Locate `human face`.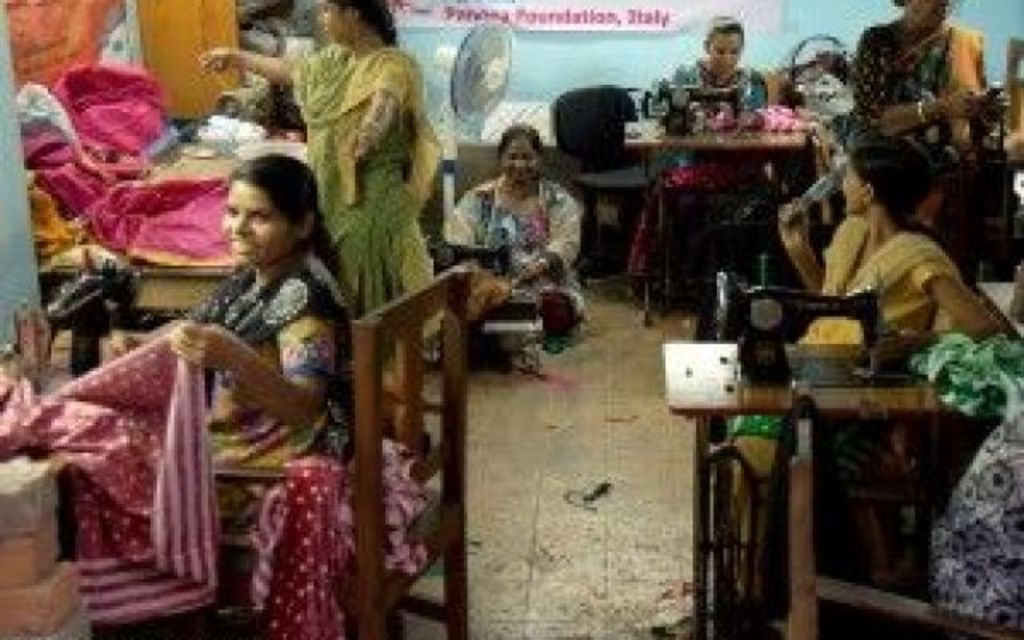
Bounding box: locate(222, 184, 286, 264).
